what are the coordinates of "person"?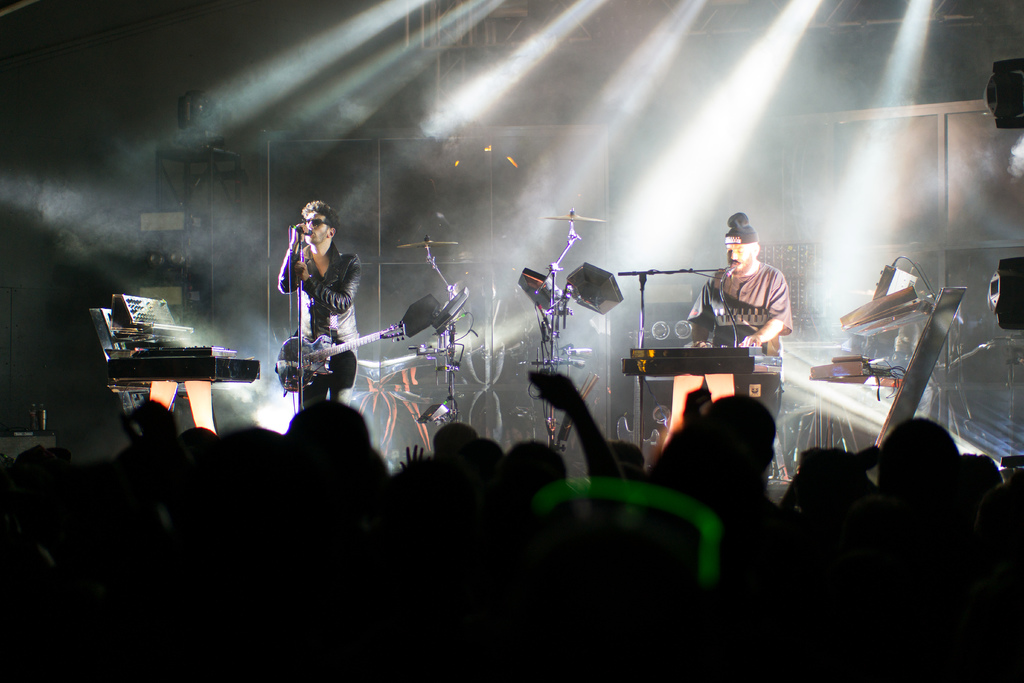
box(682, 217, 798, 384).
